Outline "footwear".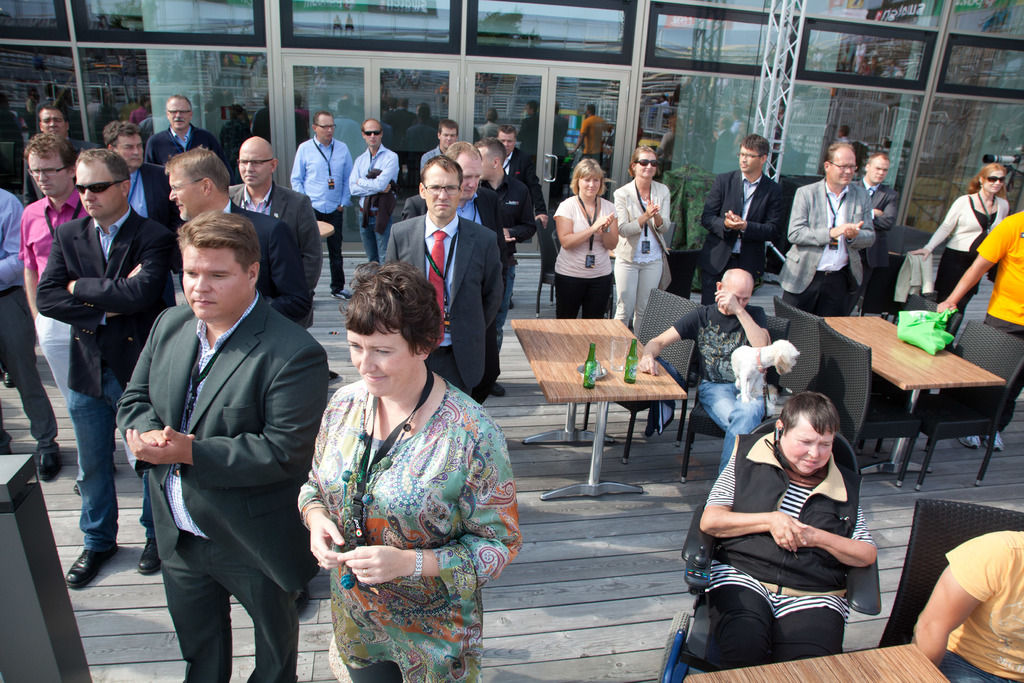
Outline: x1=24 y1=452 x2=61 y2=483.
